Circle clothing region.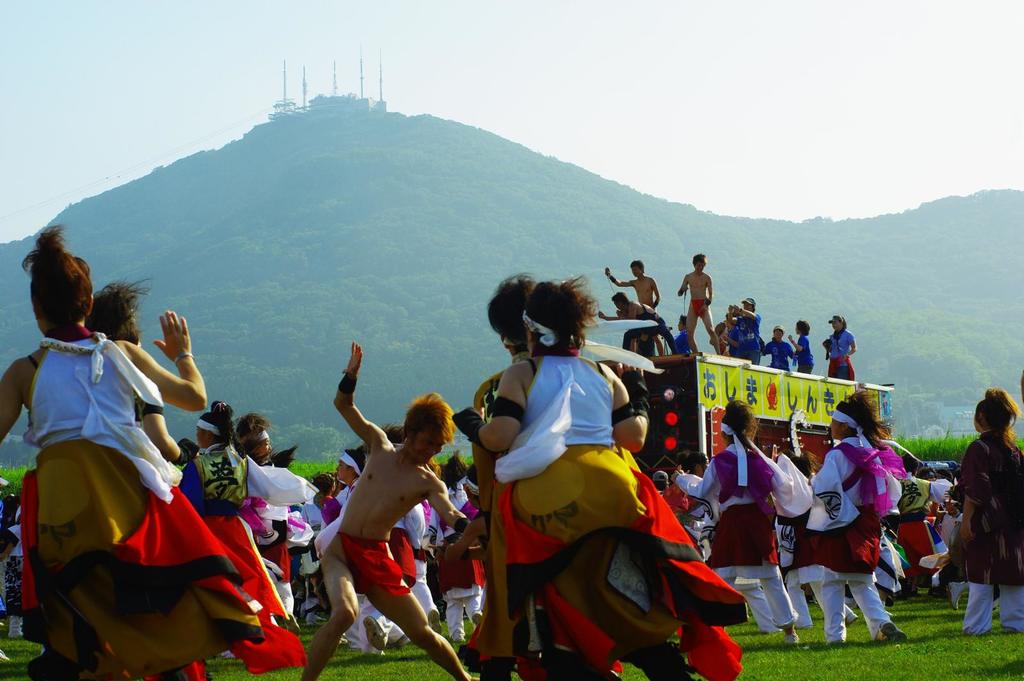
Region: bbox(0, 518, 19, 624).
